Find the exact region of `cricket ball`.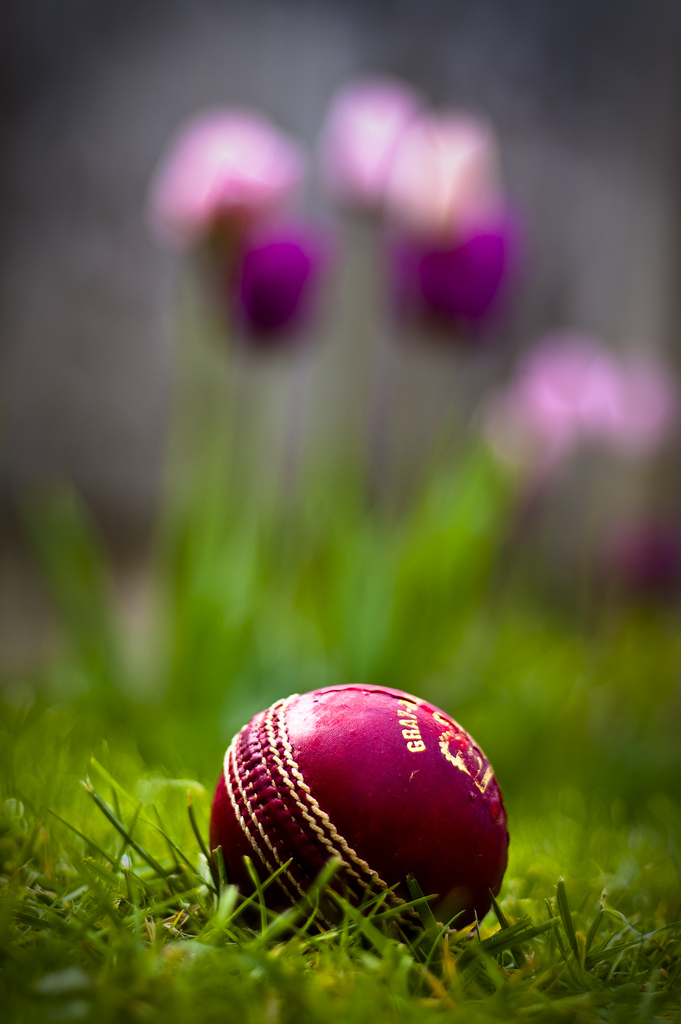
Exact region: [211, 684, 509, 963].
